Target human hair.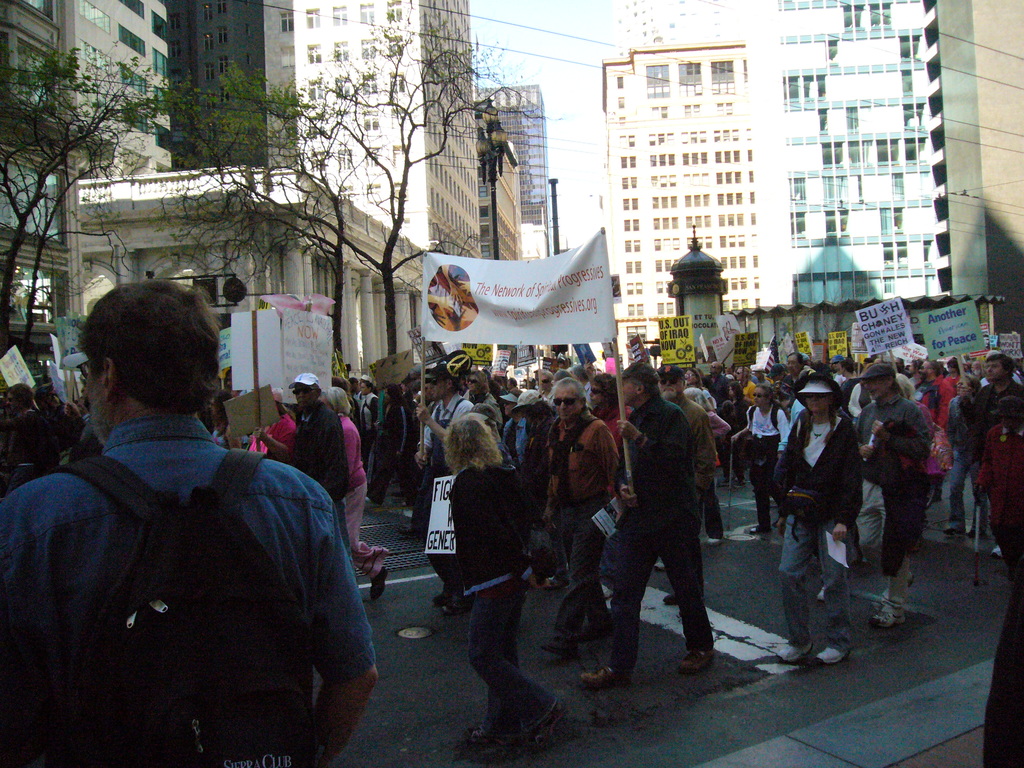
Target region: <bbox>75, 285, 214, 441</bbox>.
